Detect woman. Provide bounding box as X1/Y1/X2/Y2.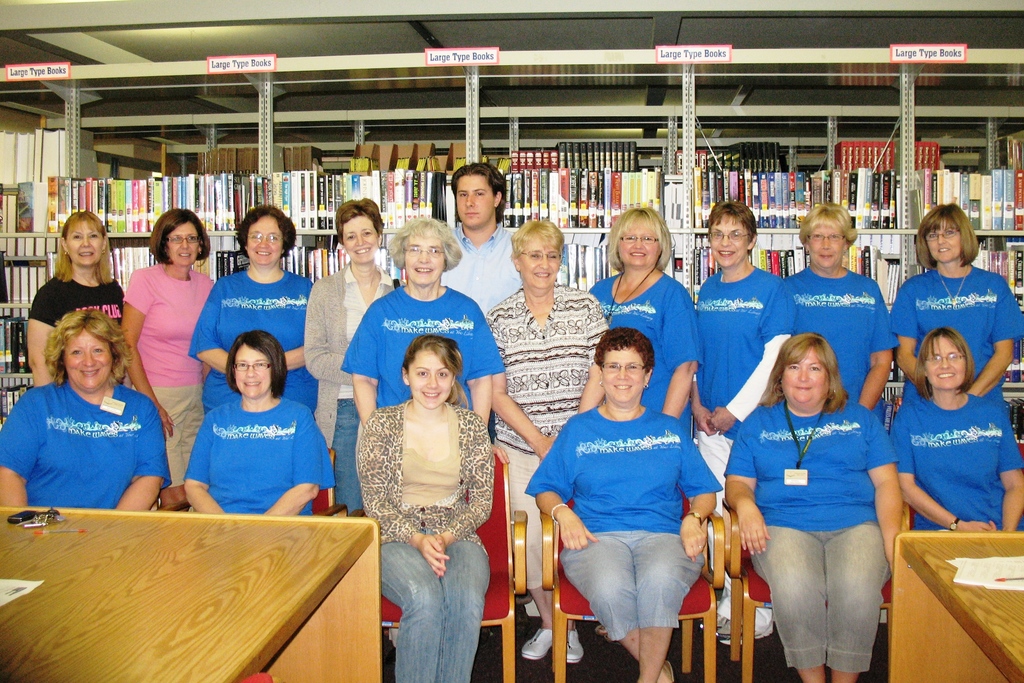
117/210/222/502.
